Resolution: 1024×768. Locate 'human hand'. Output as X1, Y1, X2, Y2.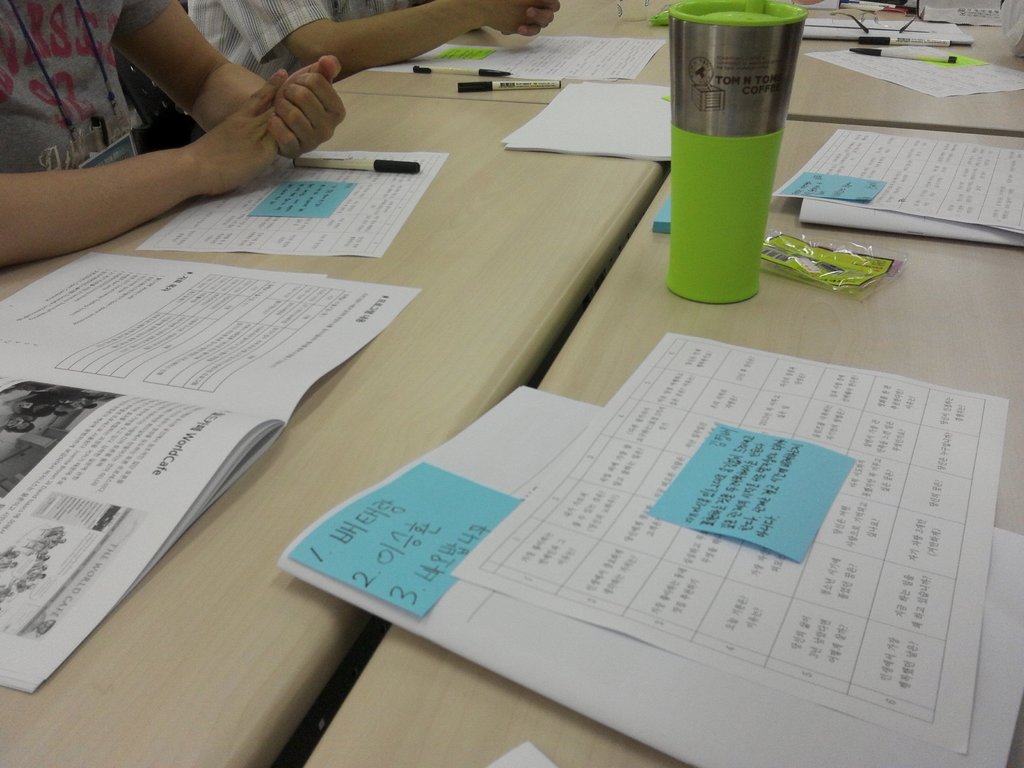
478, 0, 540, 32.
